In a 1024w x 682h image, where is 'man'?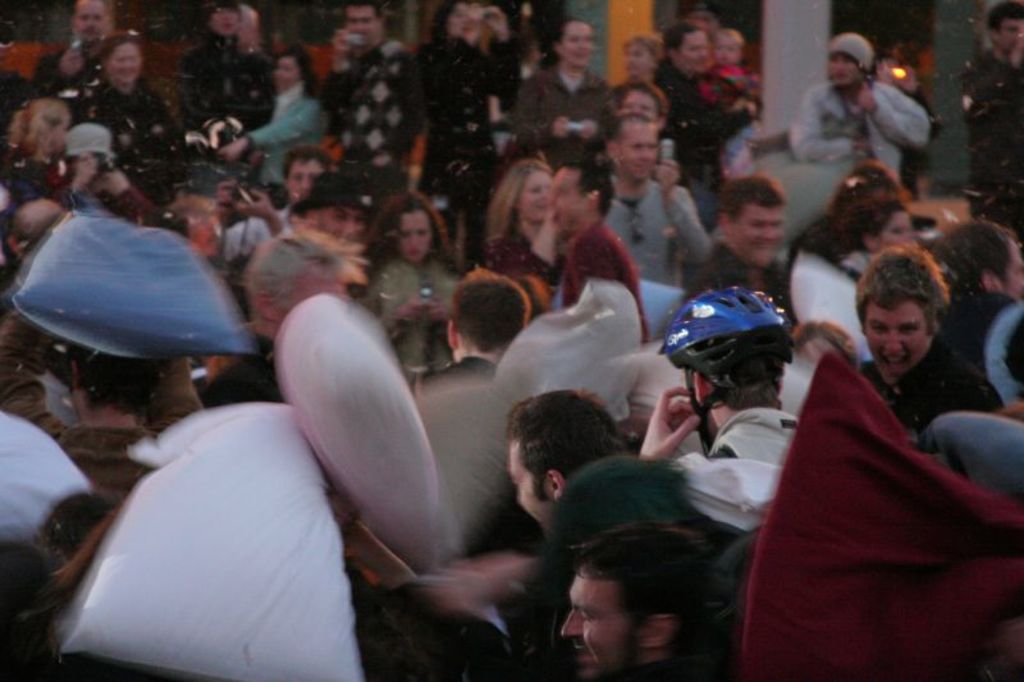
[675,175,796,343].
